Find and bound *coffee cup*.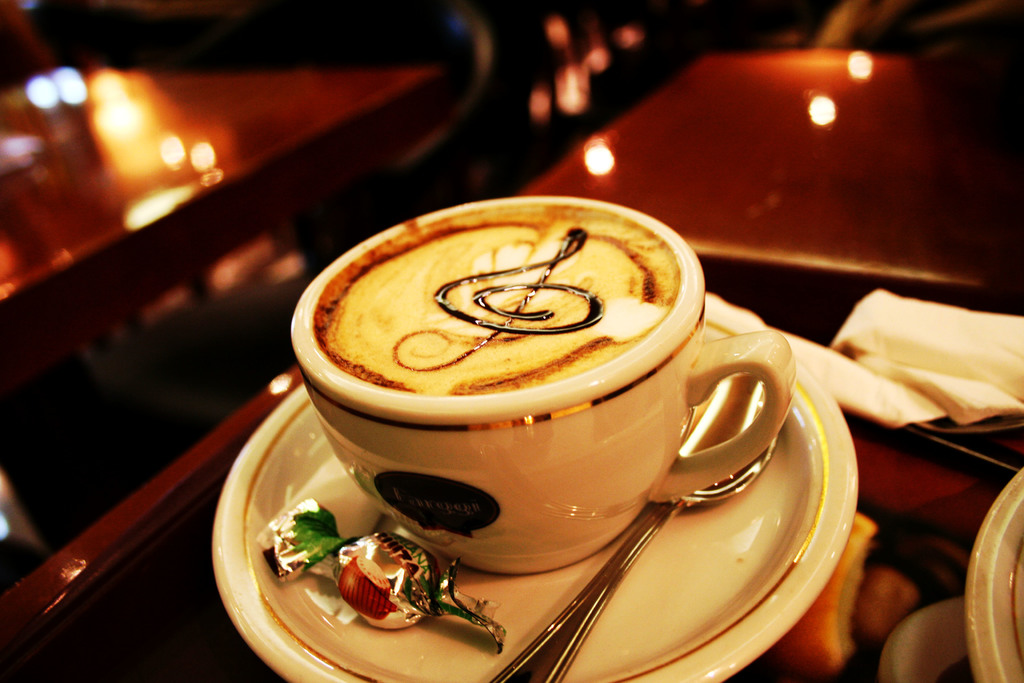
Bound: region(289, 199, 792, 577).
